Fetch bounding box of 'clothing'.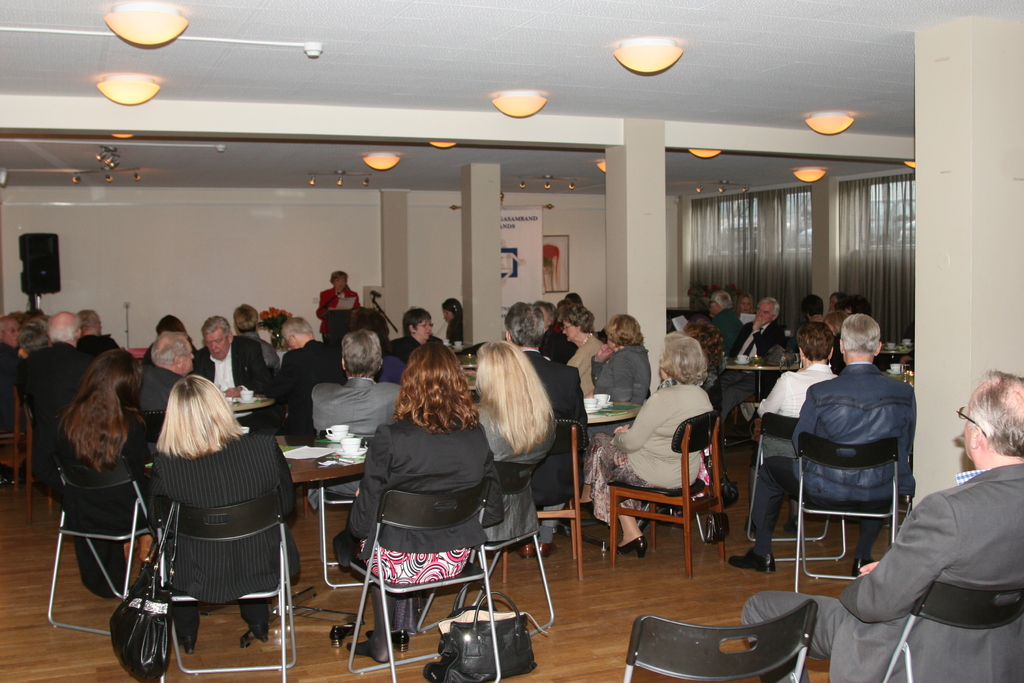
Bbox: crop(123, 424, 294, 634).
